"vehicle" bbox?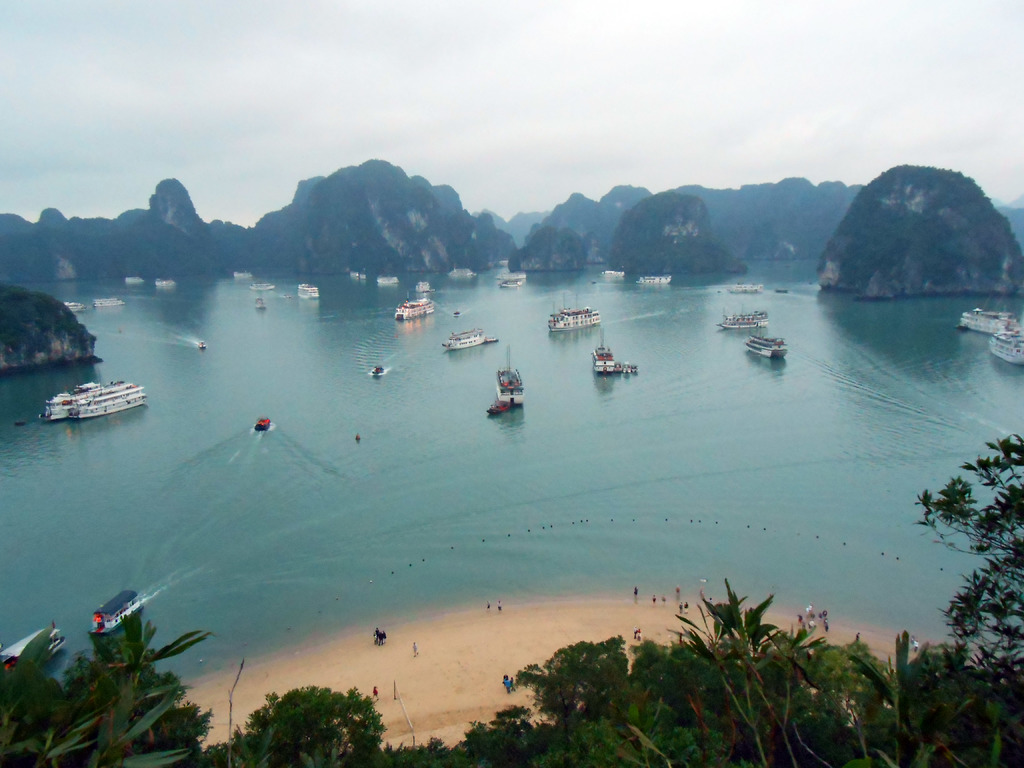
detection(372, 364, 384, 376)
